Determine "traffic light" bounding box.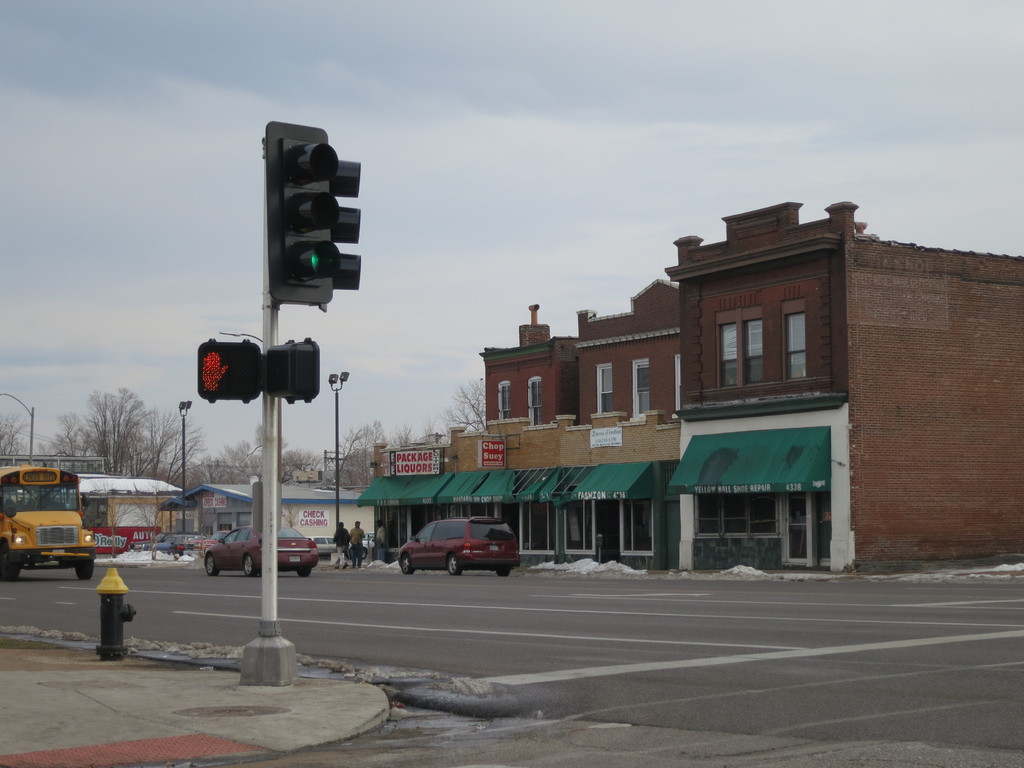
Determined: l=199, t=342, r=257, b=401.
